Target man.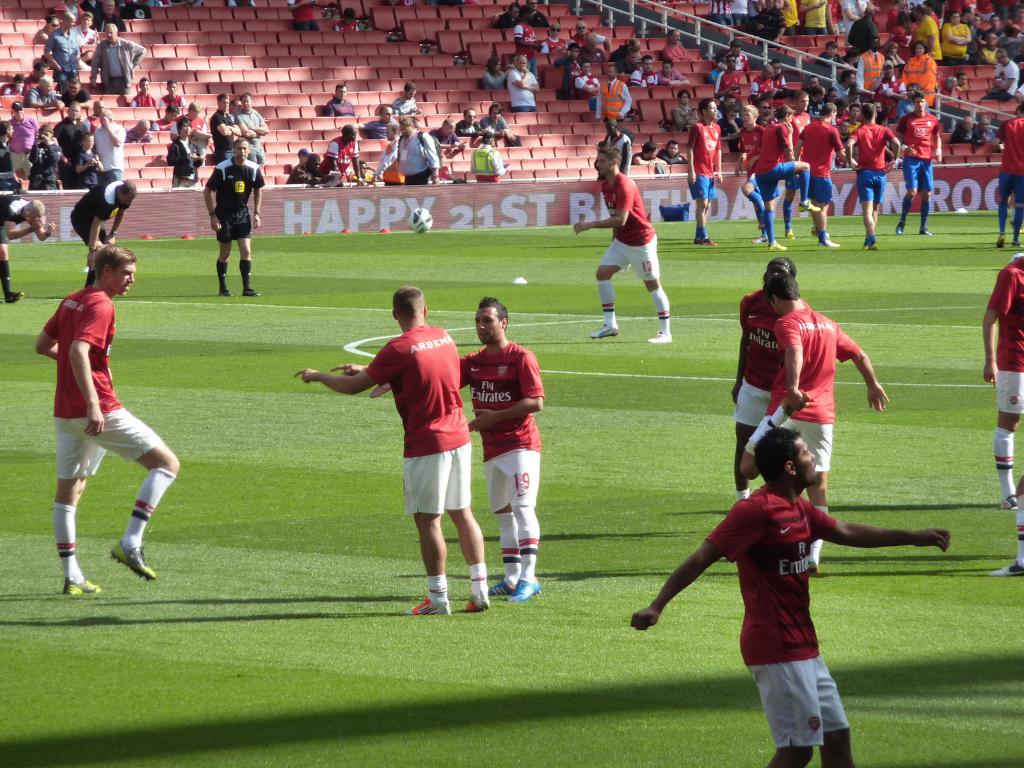
Target region: detection(685, 95, 724, 246).
